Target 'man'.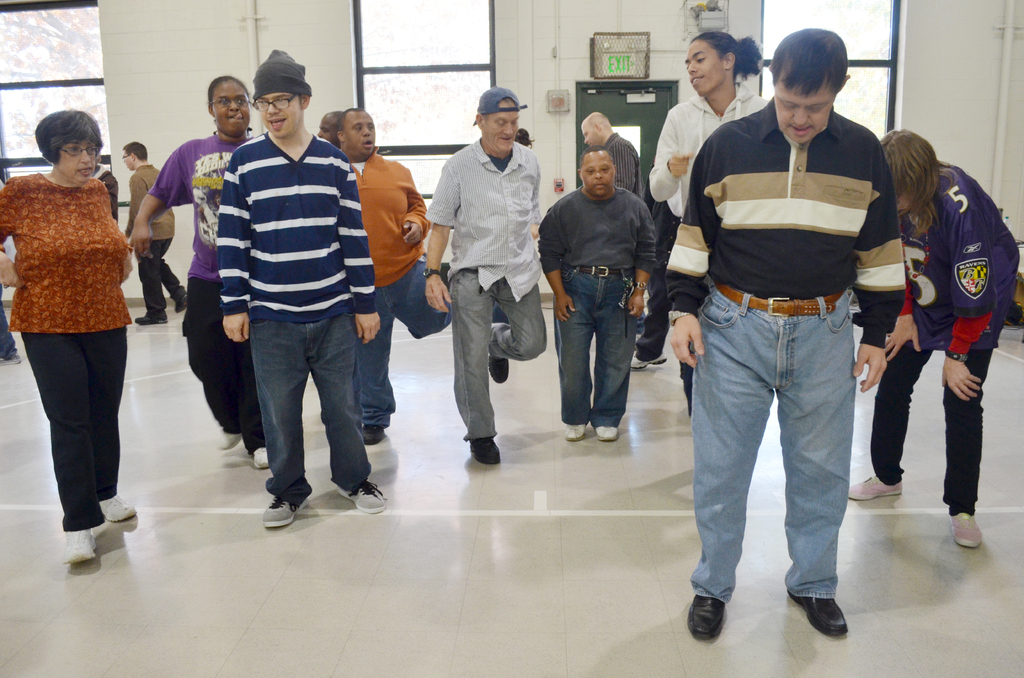
Target region: (left=124, top=136, right=189, bottom=325).
